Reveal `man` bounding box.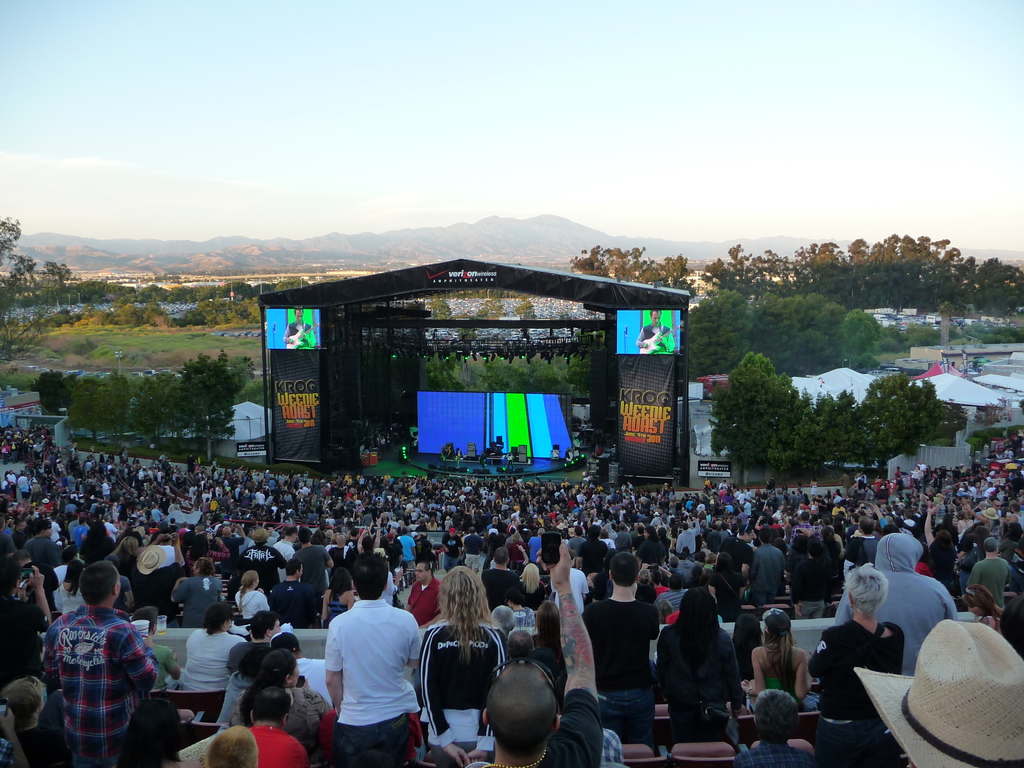
Revealed: [236, 688, 310, 767].
